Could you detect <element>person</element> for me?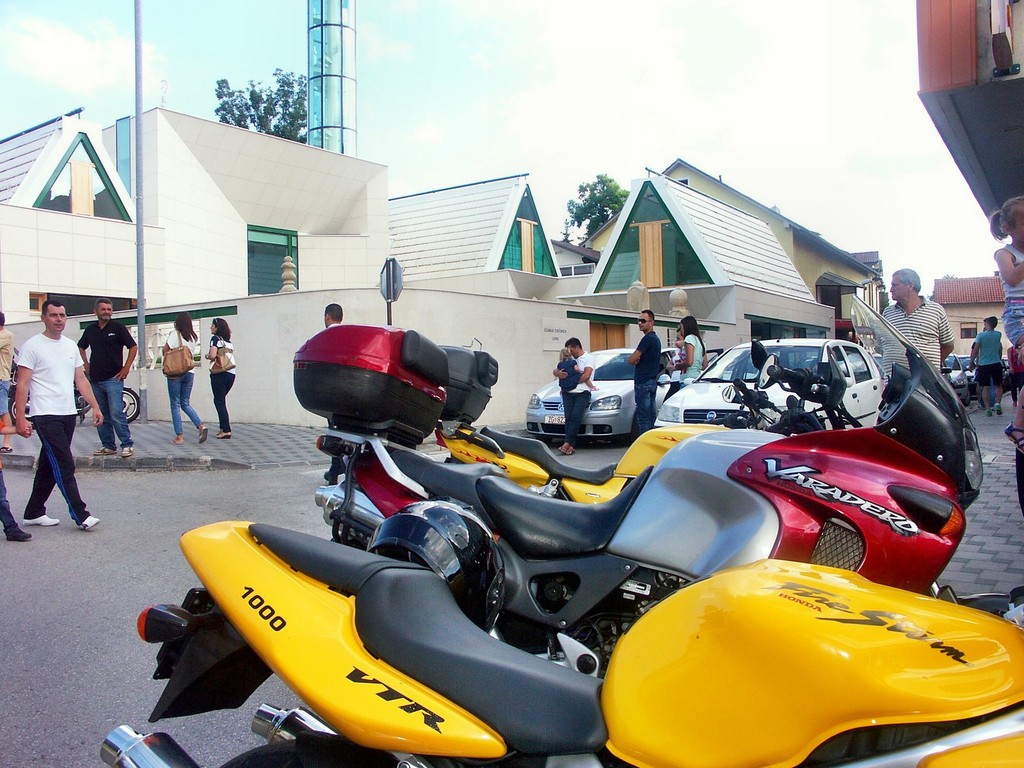
Detection result: (x1=74, y1=300, x2=141, y2=458).
